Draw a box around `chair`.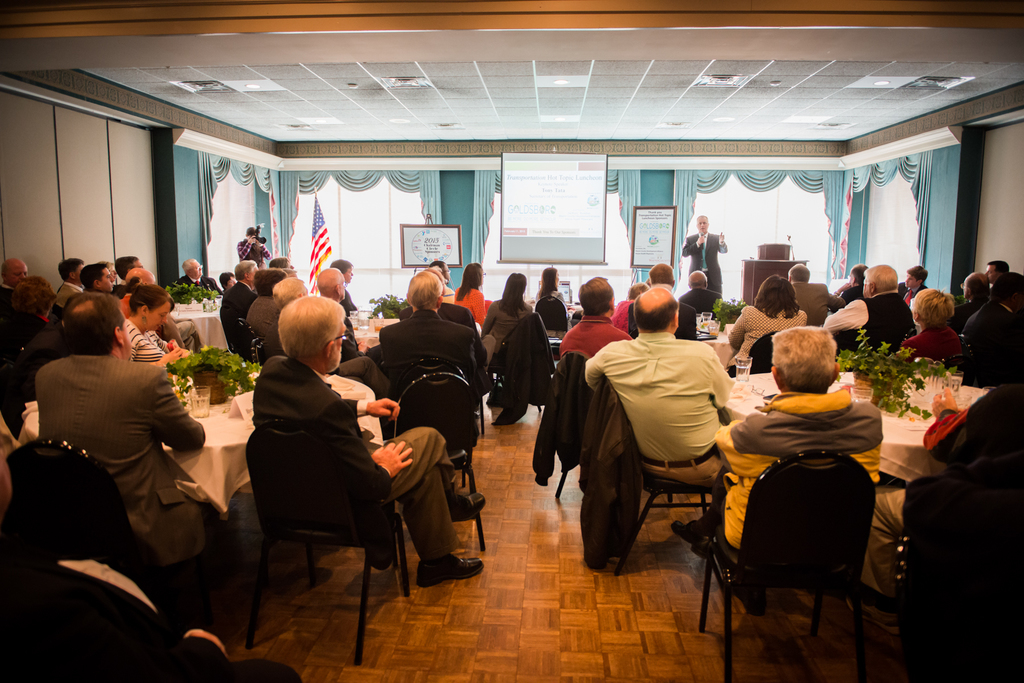
(left=926, top=349, right=980, bottom=392).
